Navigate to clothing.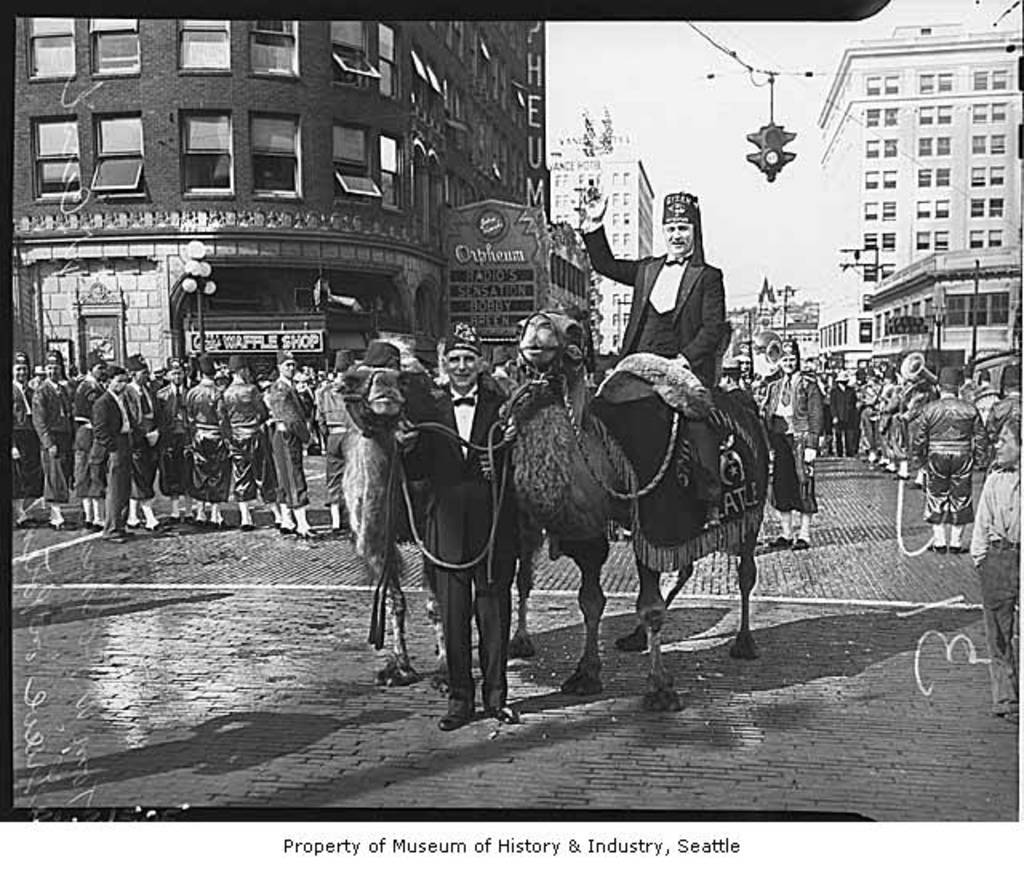
Navigation target: 818 368 854 453.
